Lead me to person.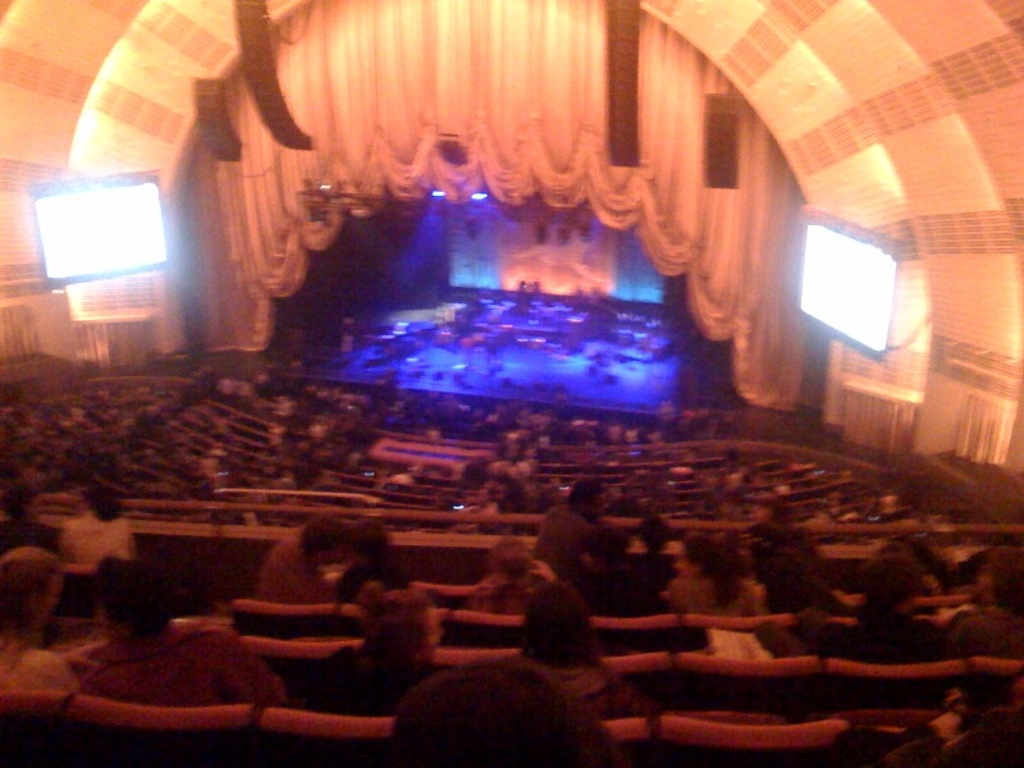
Lead to 838/544/933/663.
